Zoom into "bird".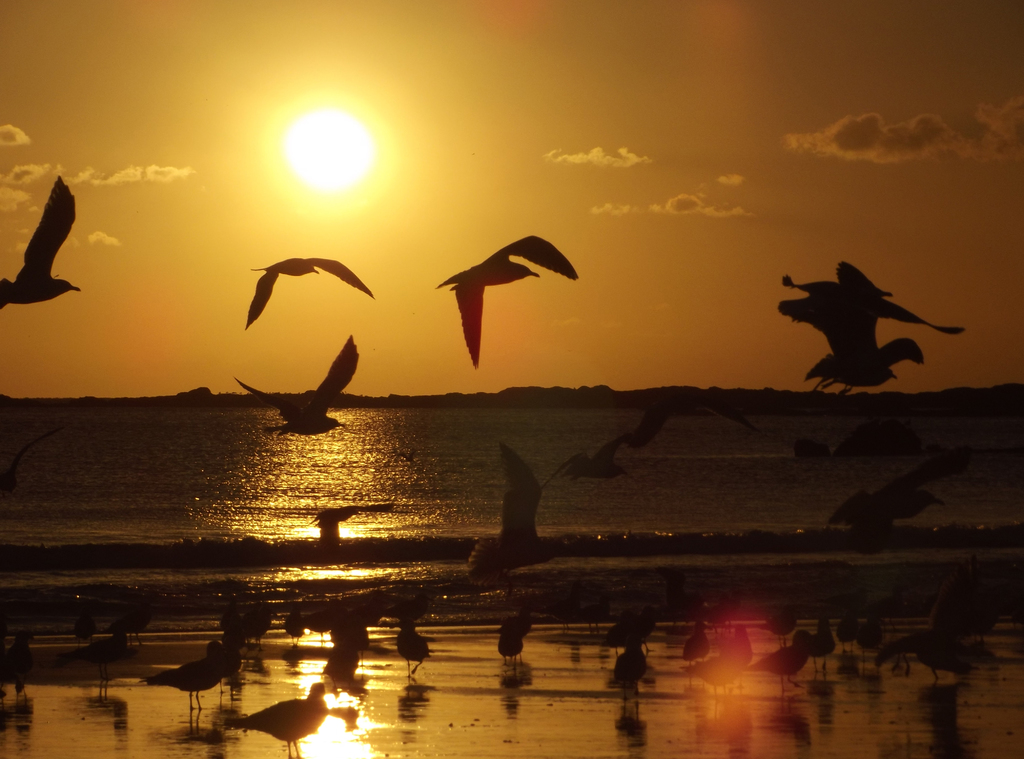
Zoom target: [x1=547, y1=442, x2=636, y2=487].
